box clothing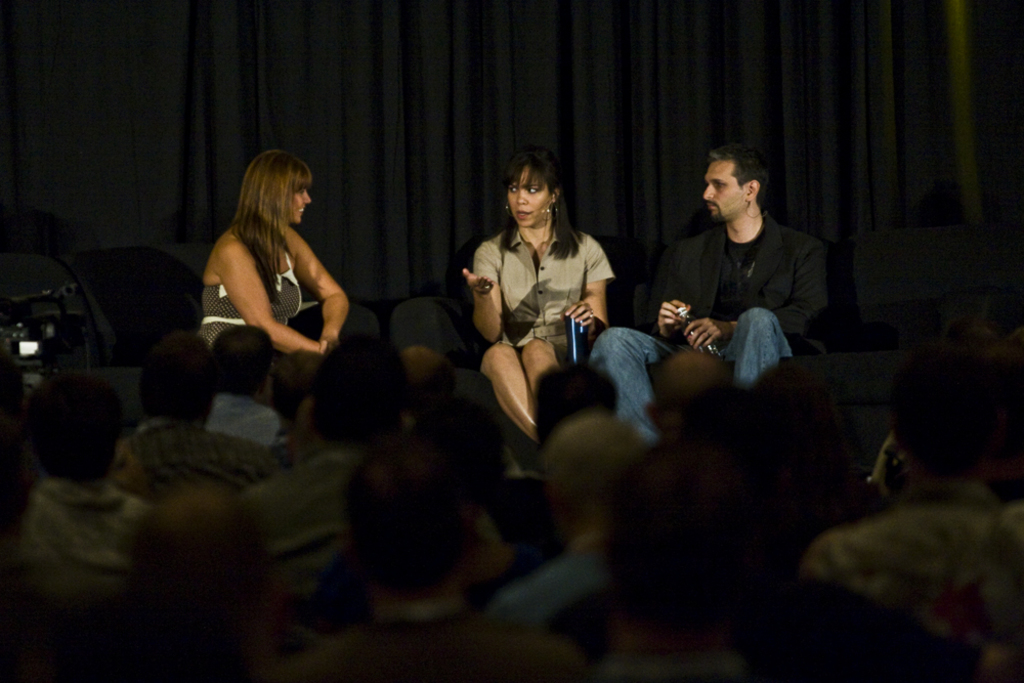
left=196, top=245, right=302, bottom=352
